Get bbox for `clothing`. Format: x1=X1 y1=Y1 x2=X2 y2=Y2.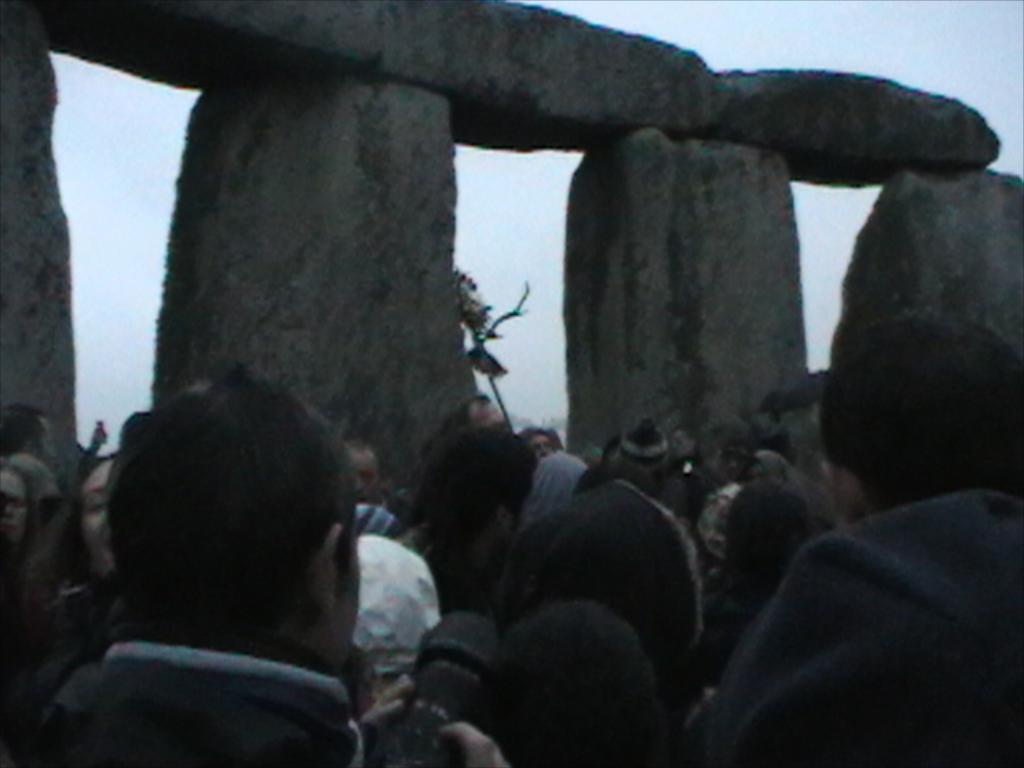
x1=702 y1=371 x2=1022 y2=767.
